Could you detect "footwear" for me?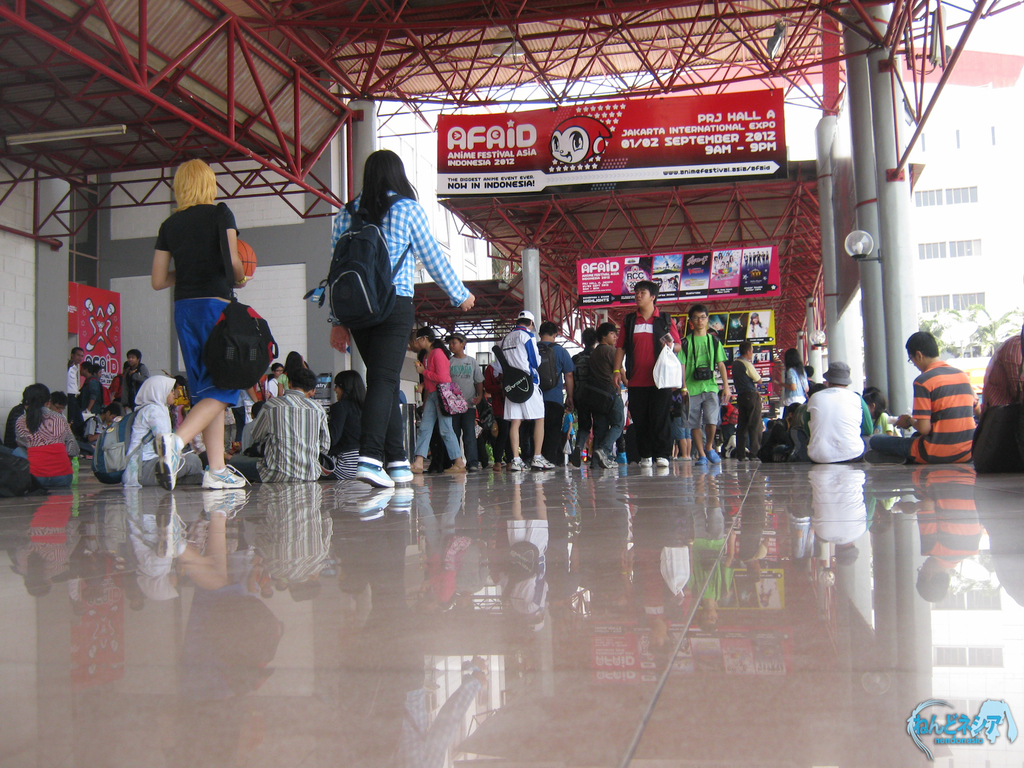
Detection result: [412,463,426,475].
